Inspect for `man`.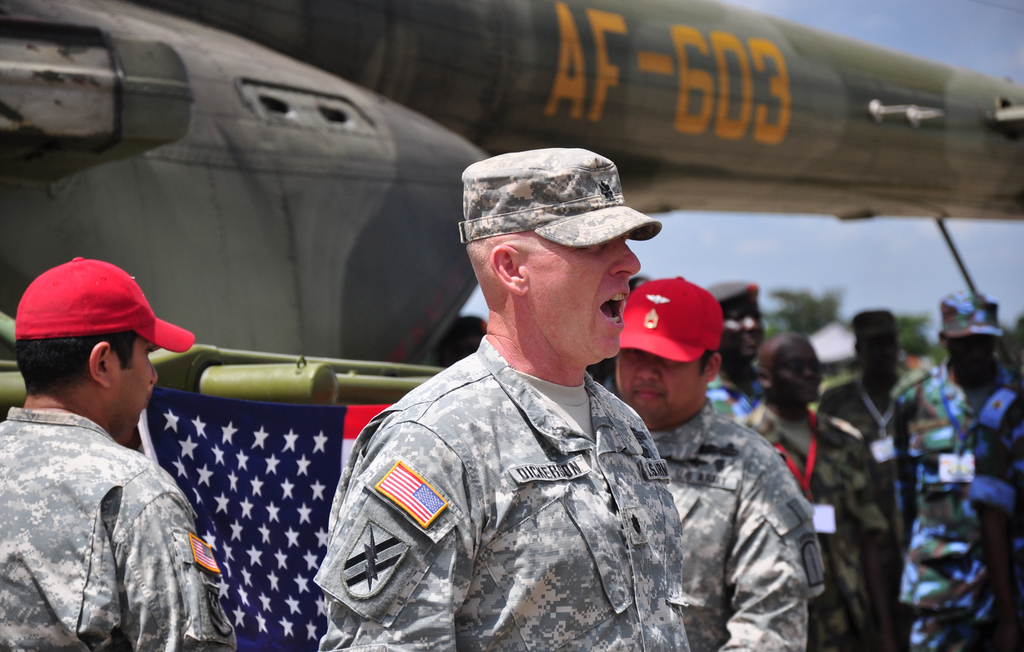
Inspection: <bbox>341, 154, 745, 651</bbox>.
